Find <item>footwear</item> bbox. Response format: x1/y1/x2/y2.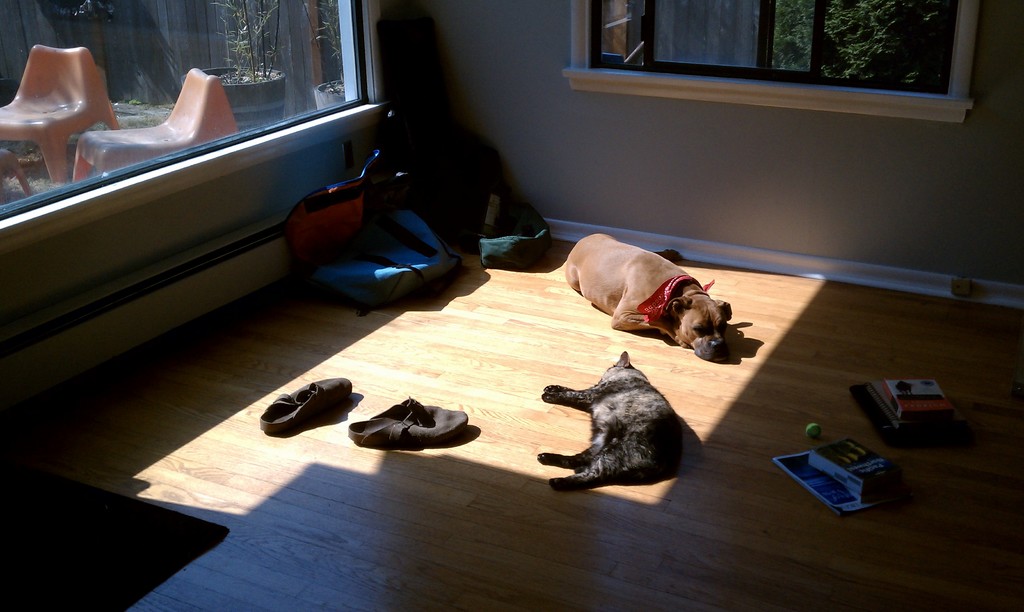
256/374/349/435.
